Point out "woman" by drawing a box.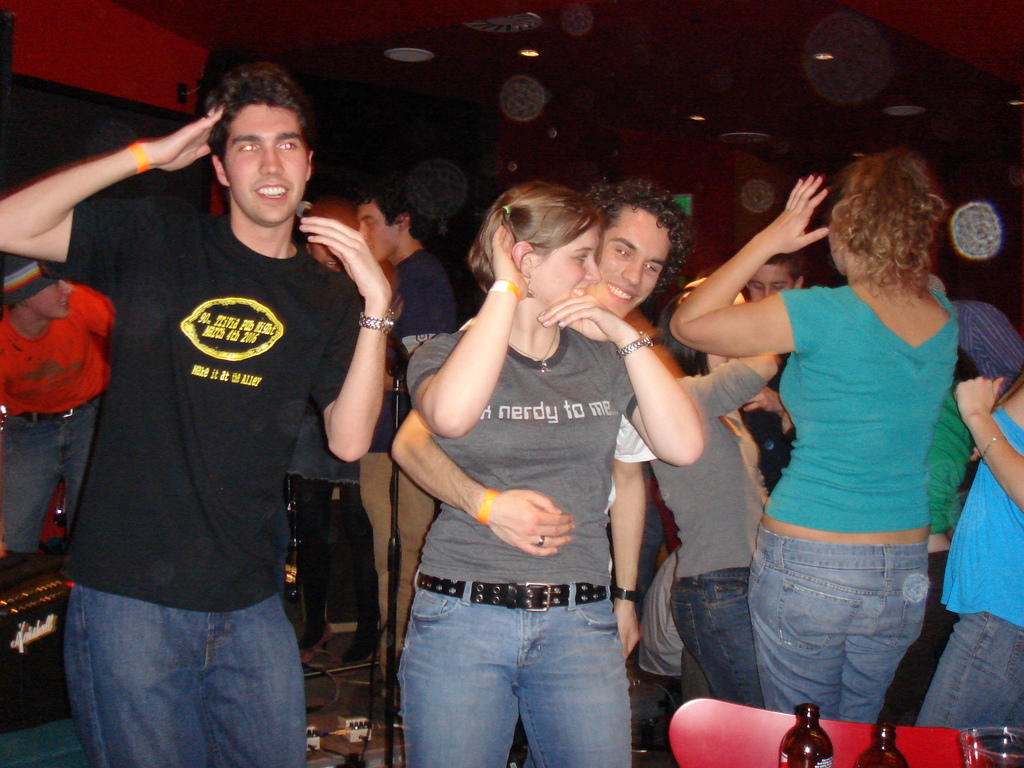
[left=915, top=365, right=1023, bottom=733].
